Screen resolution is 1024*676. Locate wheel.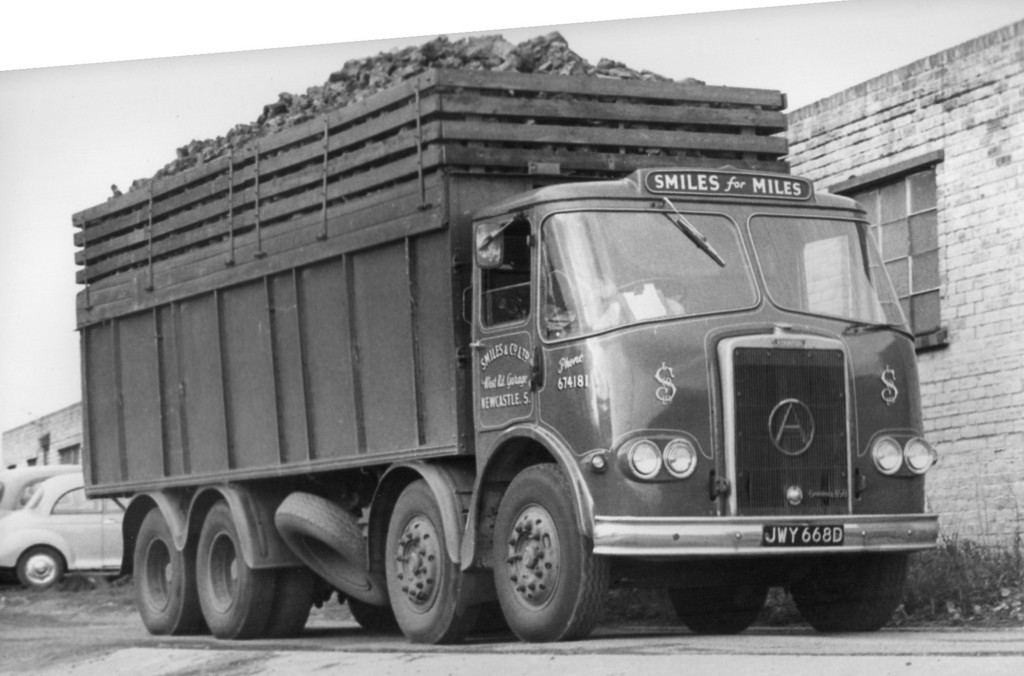
detection(785, 552, 911, 634).
